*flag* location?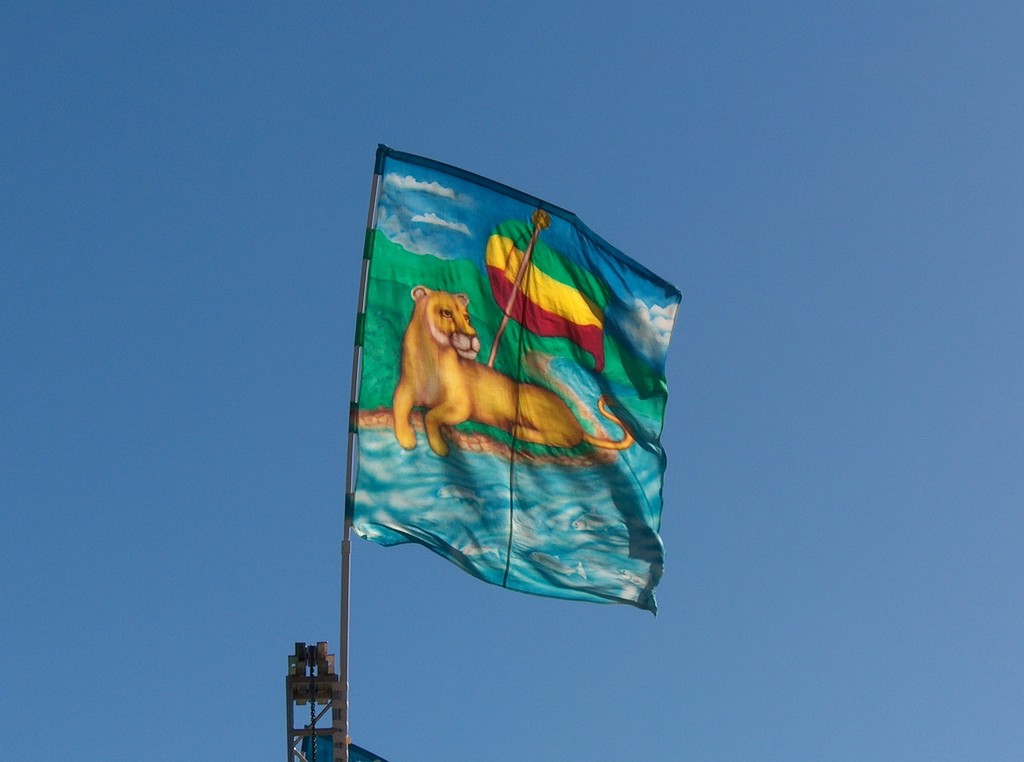
l=322, t=131, r=676, b=599
